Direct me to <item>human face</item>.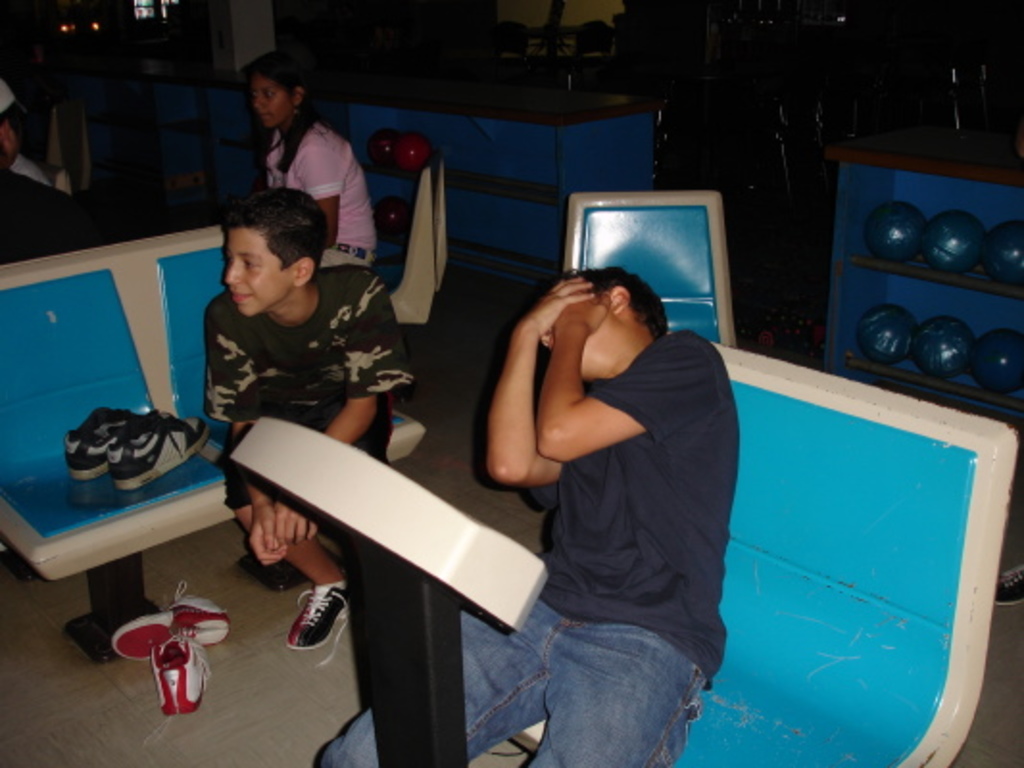
Direction: (left=254, top=73, right=298, bottom=131).
